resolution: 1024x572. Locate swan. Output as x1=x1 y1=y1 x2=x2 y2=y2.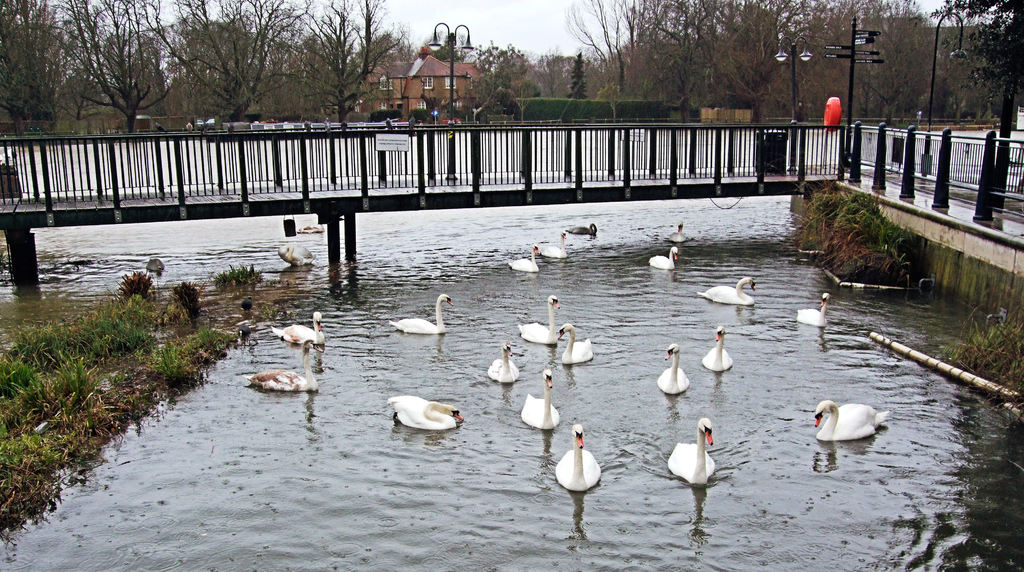
x1=522 y1=367 x2=559 y2=433.
